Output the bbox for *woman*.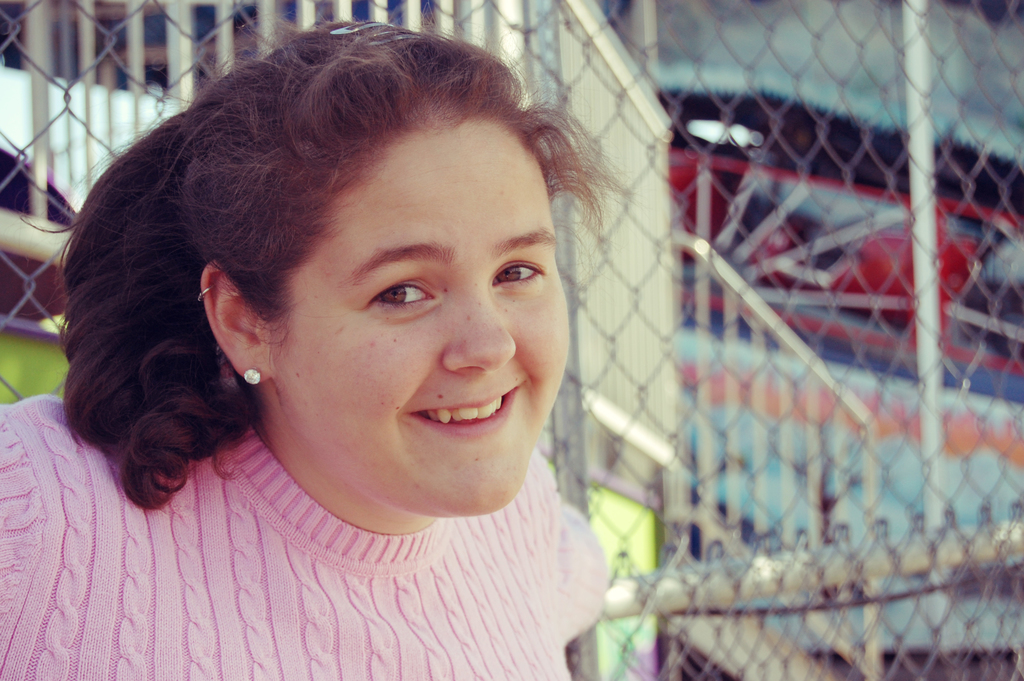
left=0, top=48, right=717, bottom=630.
